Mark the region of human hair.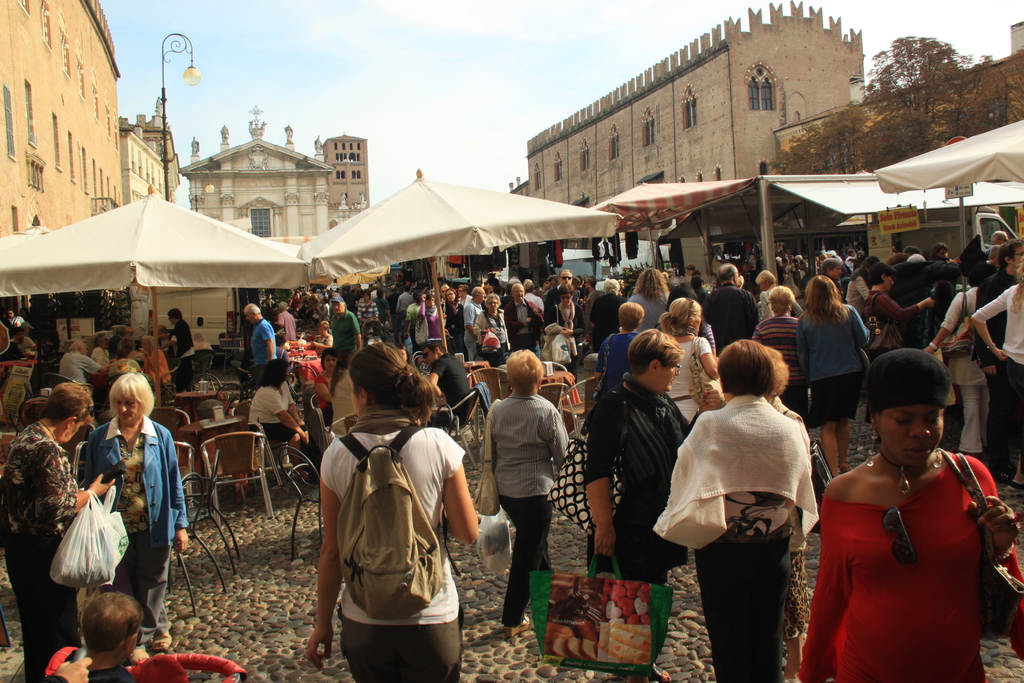
Region: (108,372,156,421).
